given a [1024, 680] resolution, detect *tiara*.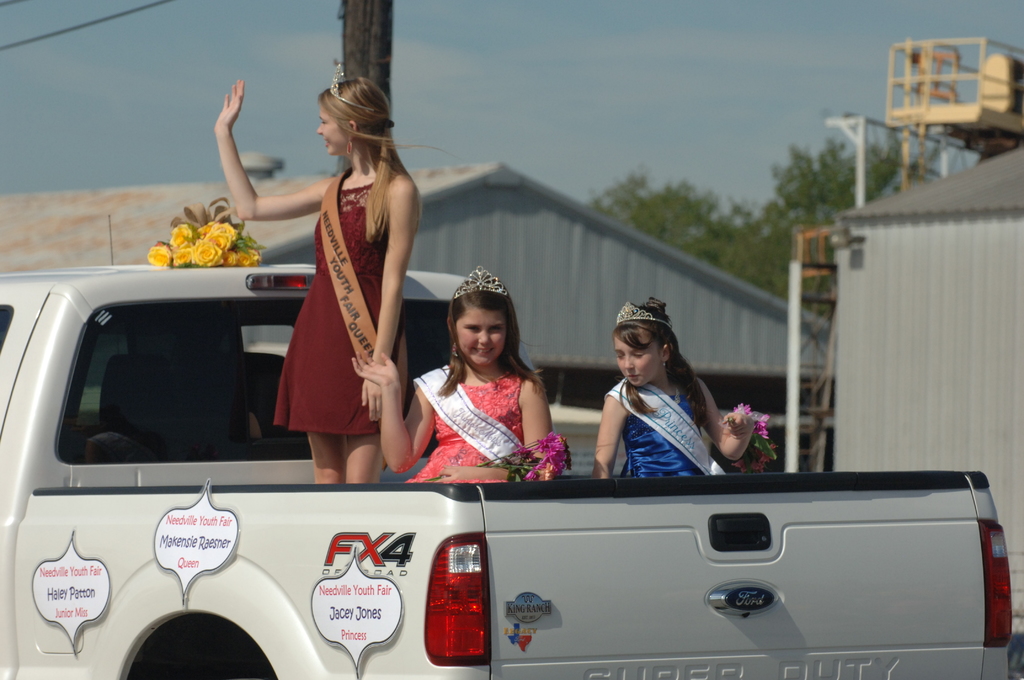
{"x1": 330, "y1": 63, "x2": 374, "y2": 114}.
